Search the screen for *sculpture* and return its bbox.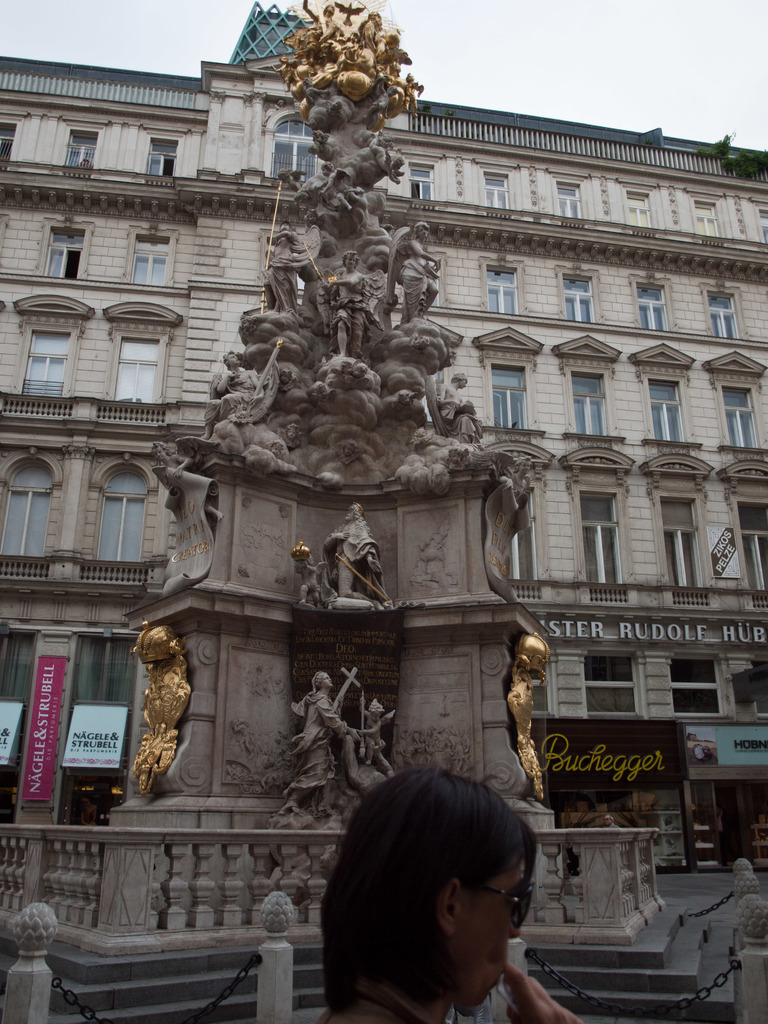
Found: 445 449 462 477.
